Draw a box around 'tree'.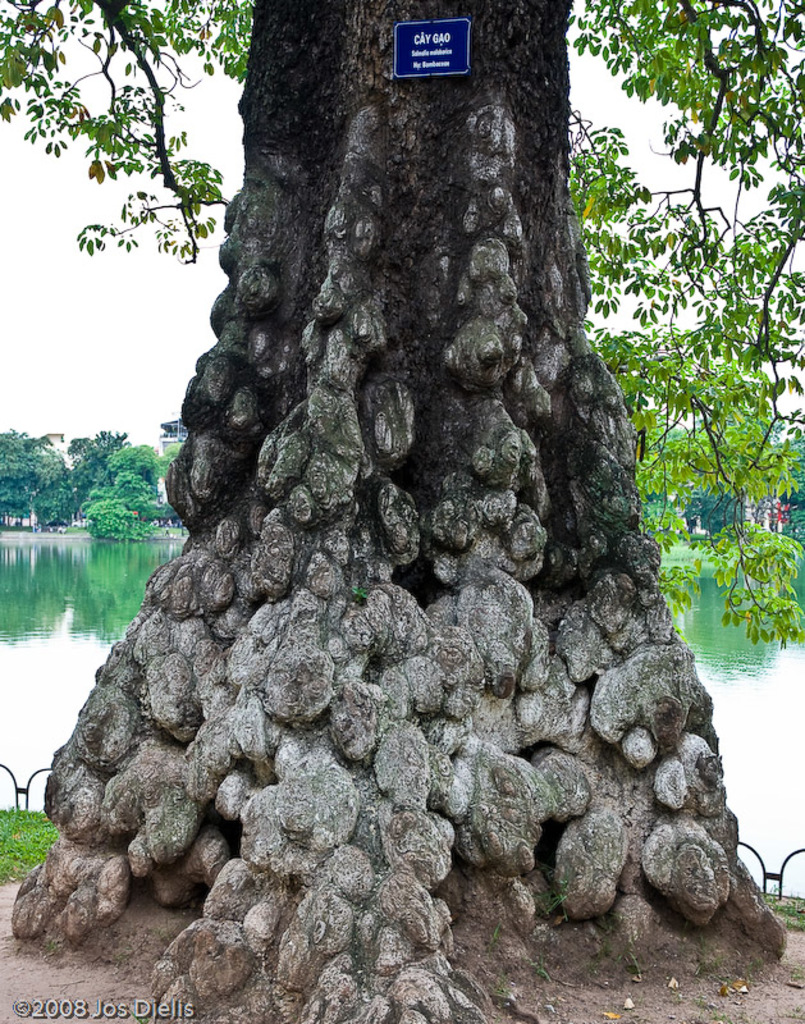
left=0, top=0, right=804, bottom=1023.
